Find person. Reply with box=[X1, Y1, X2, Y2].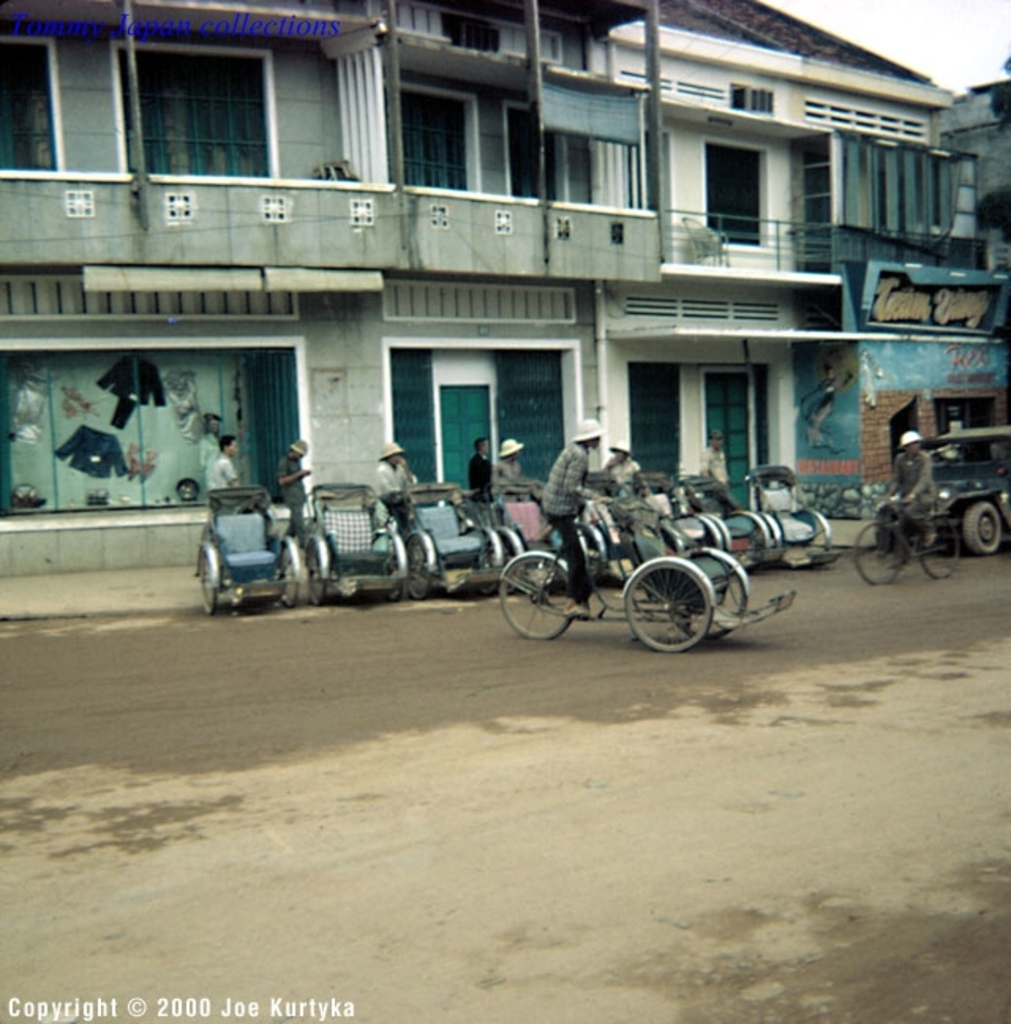
box=[272, 428, 310, 537].
